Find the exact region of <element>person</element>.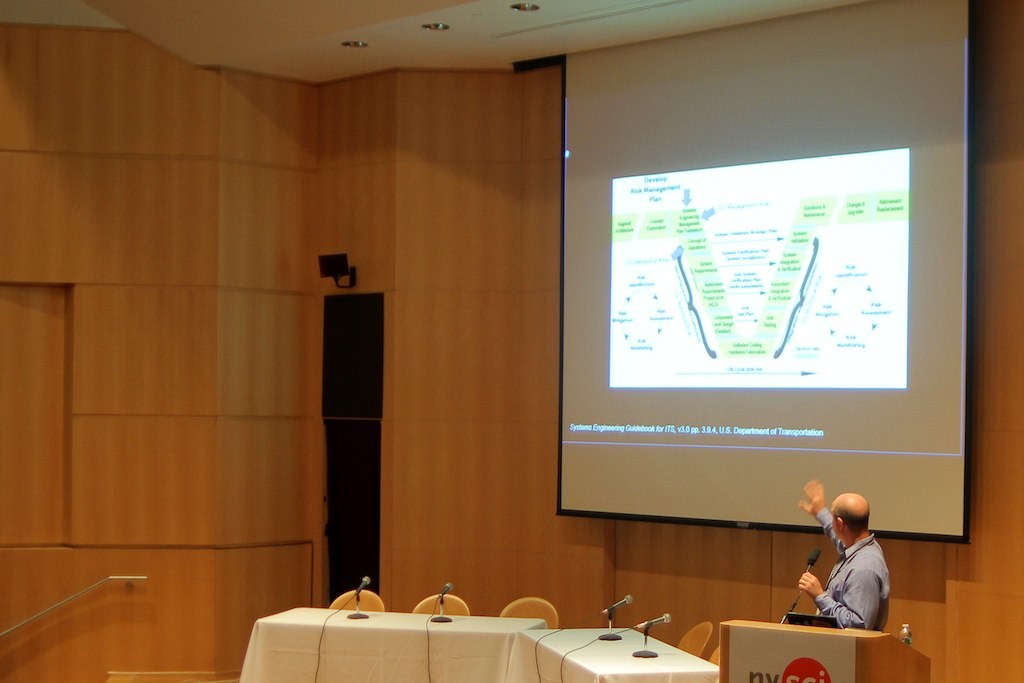
Exact region: [797, 478, 896, 630].
